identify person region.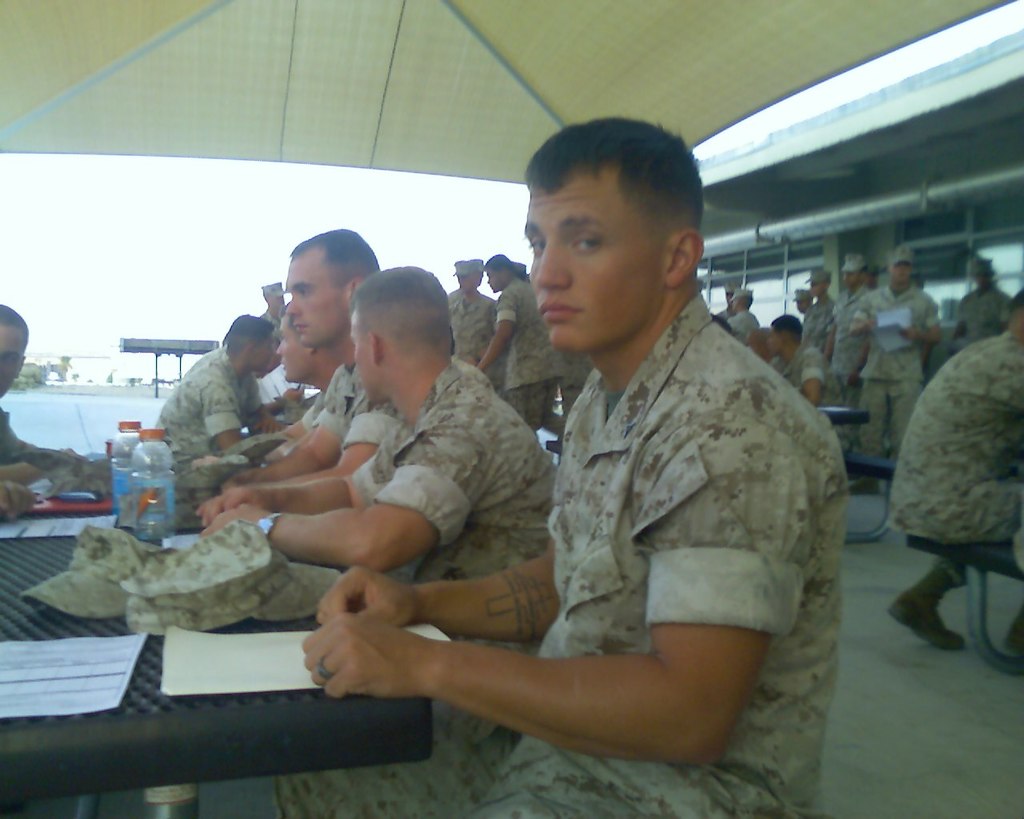
Region: locate(760, 300, 811, 385).
